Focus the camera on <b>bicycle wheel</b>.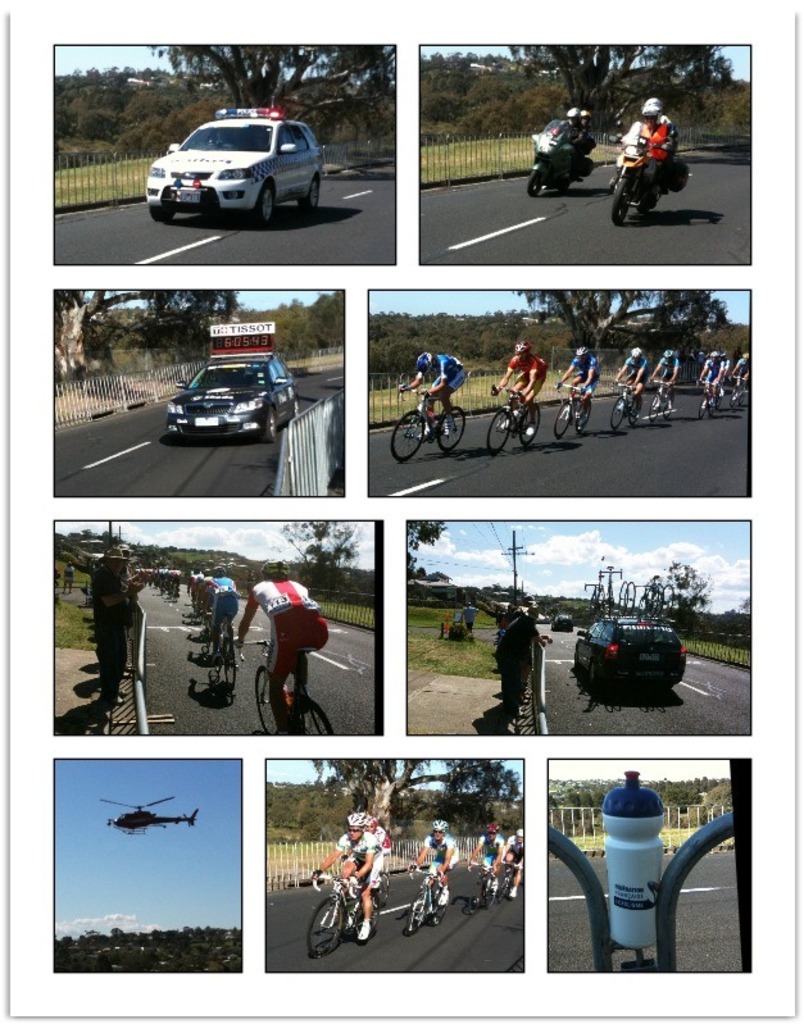
Focus region: BBox(605, 390, 623, 428).
